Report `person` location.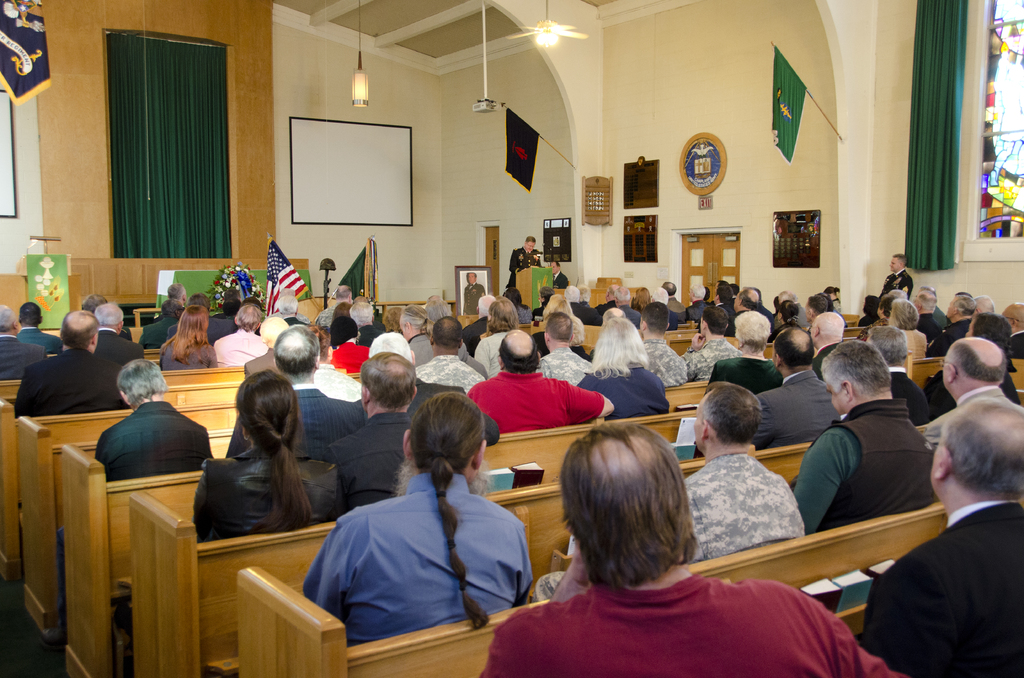
Report: bbox(630, 291, 676, 326).
